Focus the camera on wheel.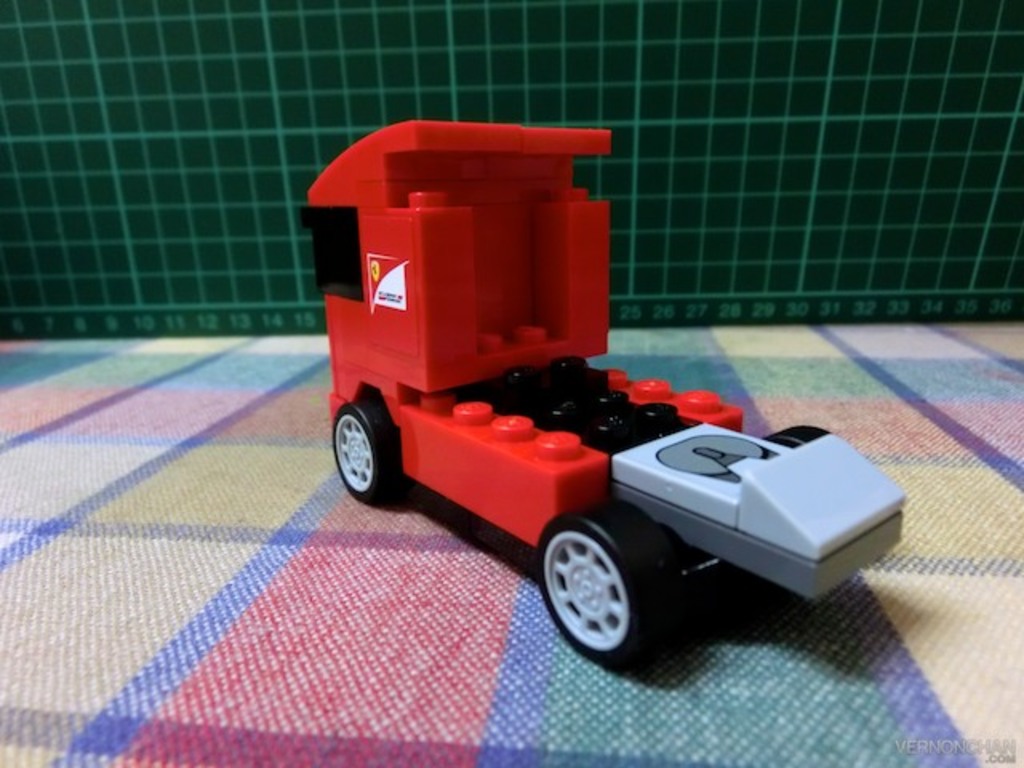
Focus region: x1=328 y1=394 x2=395 y2=504.
